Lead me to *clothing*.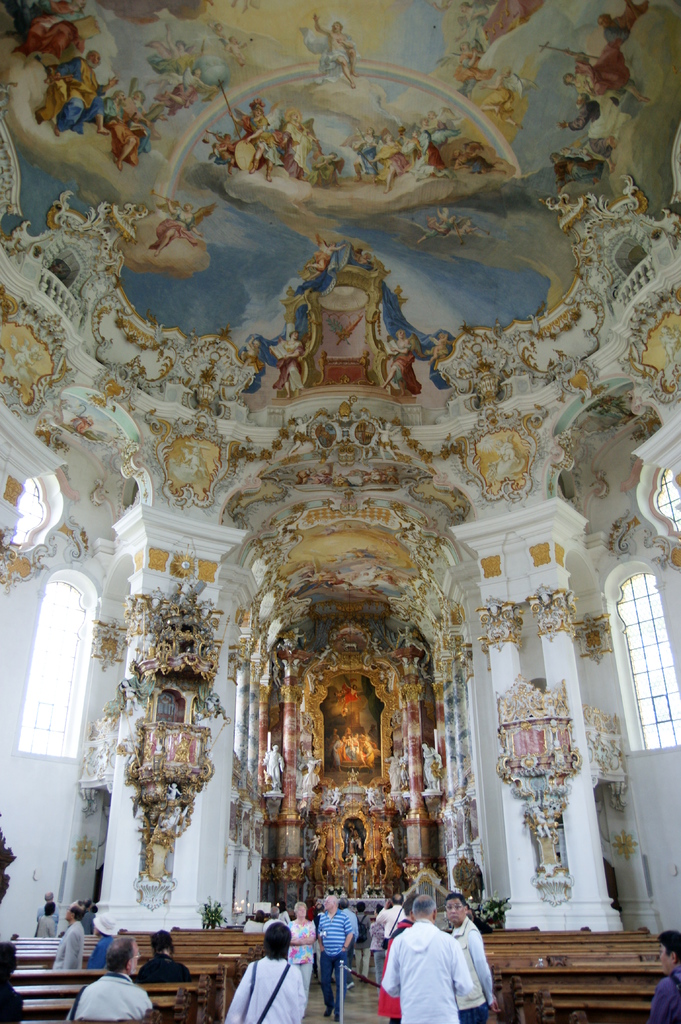
Lead to [141, 946, 205, 1000].
